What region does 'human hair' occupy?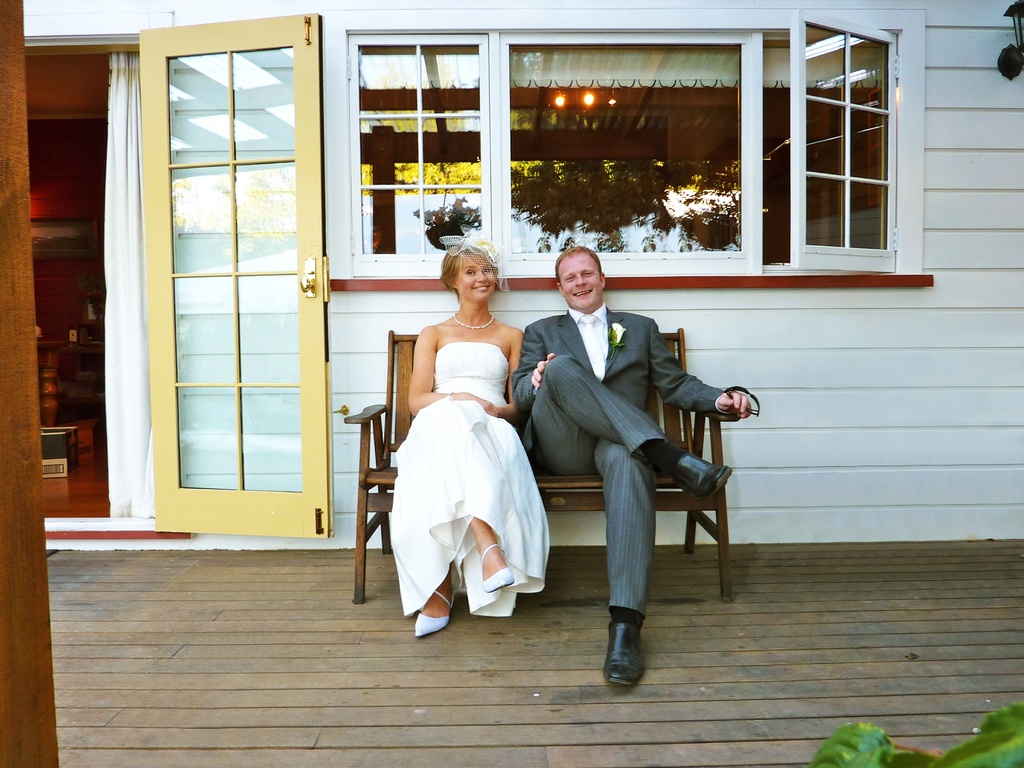
[x1=558, y1=249, x2=602, y2=275].
